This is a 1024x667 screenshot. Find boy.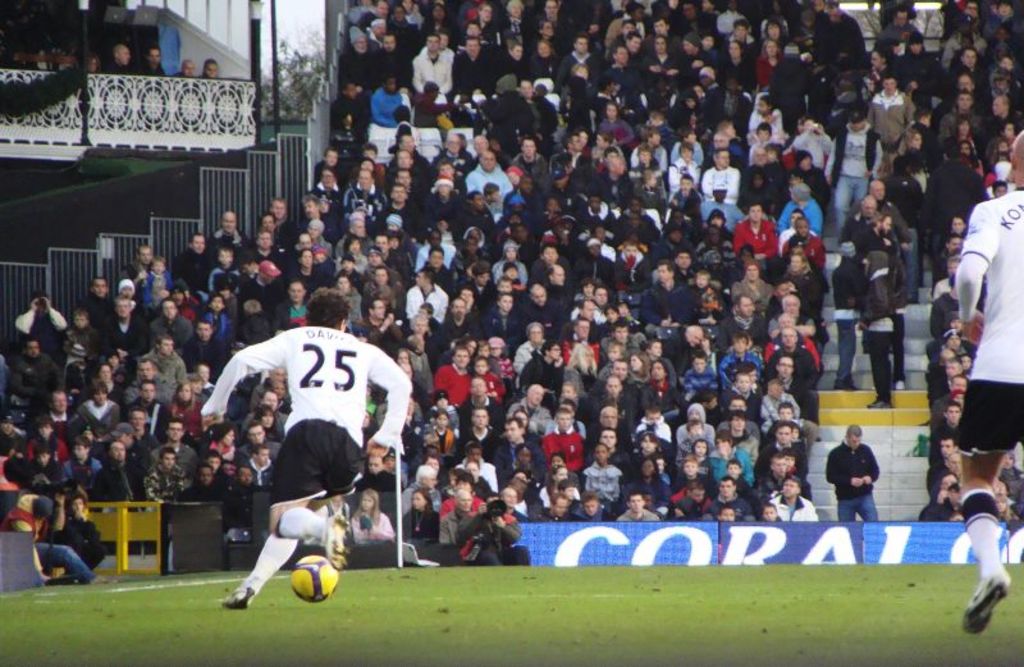
Bounding box: box(209, 247, 238, 287).
